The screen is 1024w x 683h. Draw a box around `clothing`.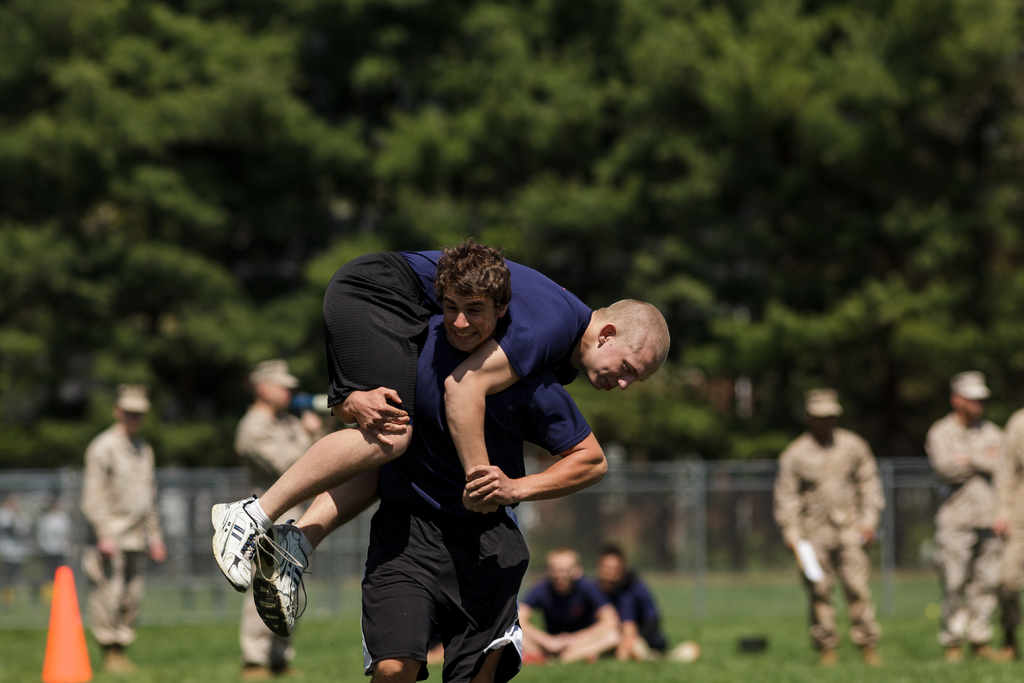
BBox(770, 425, 893, 655).
